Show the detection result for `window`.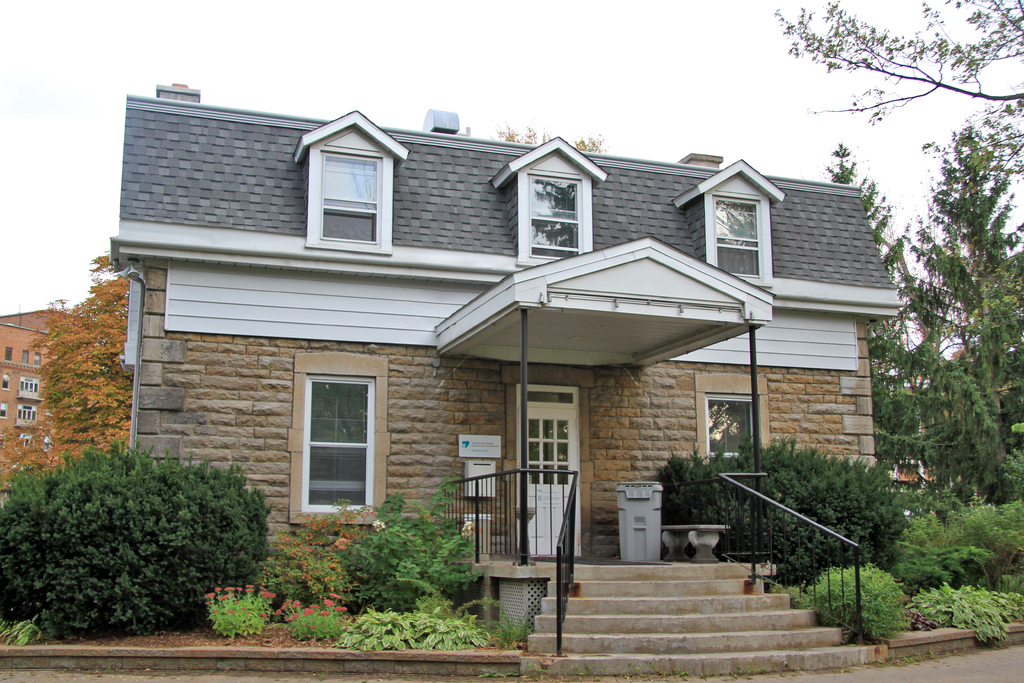
detection(6, 346, 13, 361).
